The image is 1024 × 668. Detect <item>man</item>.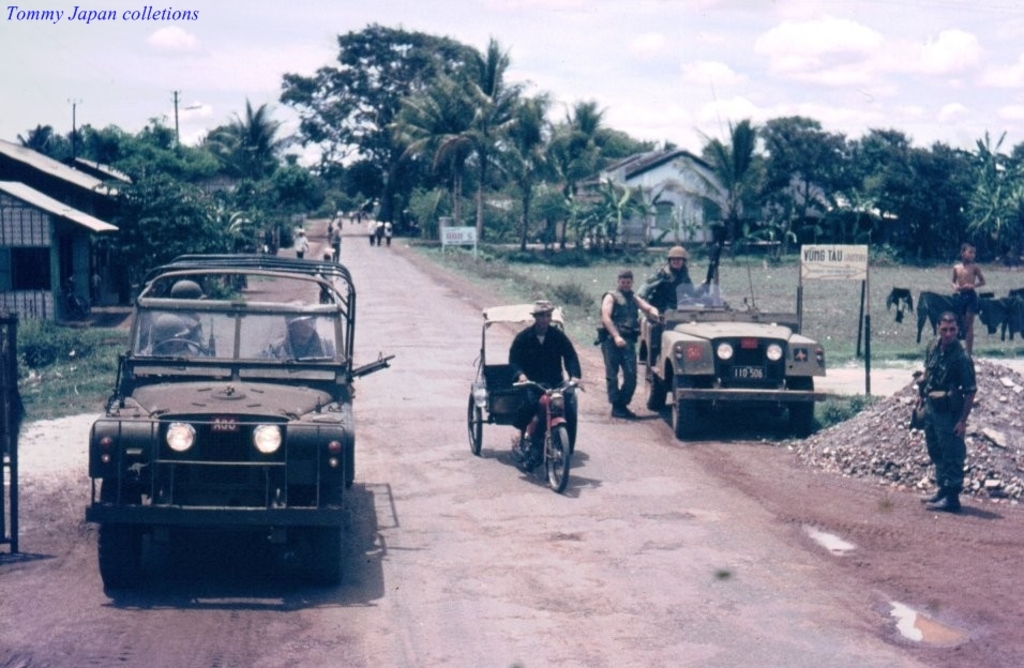
Detection: Rect(592, 270, 660, 420).
